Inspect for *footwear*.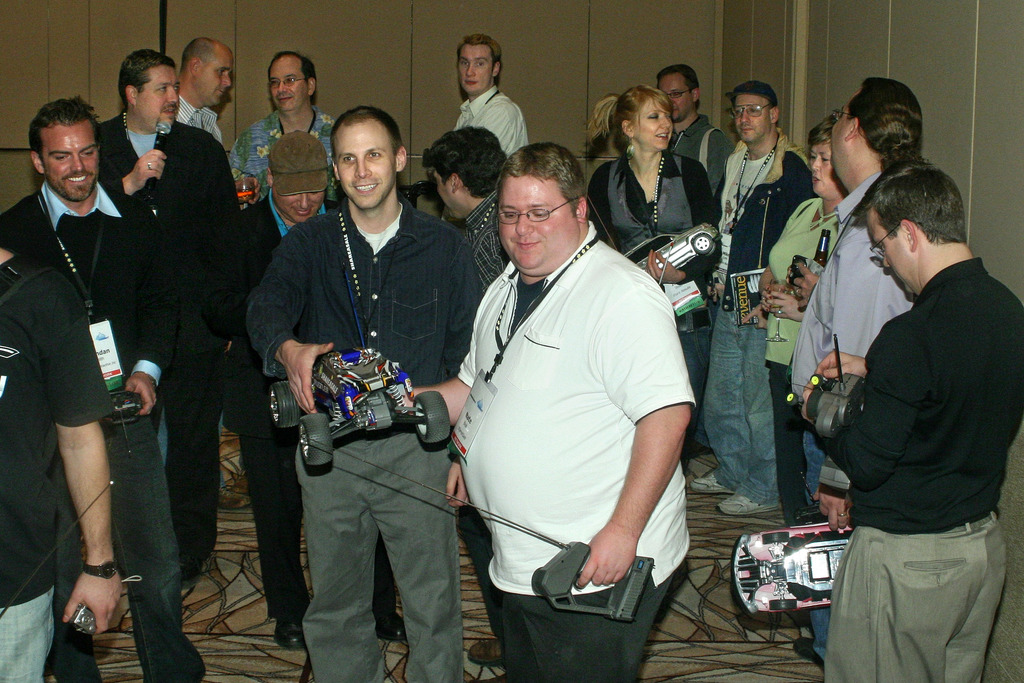
Inspection: <box>685,469,726,498</box>.
